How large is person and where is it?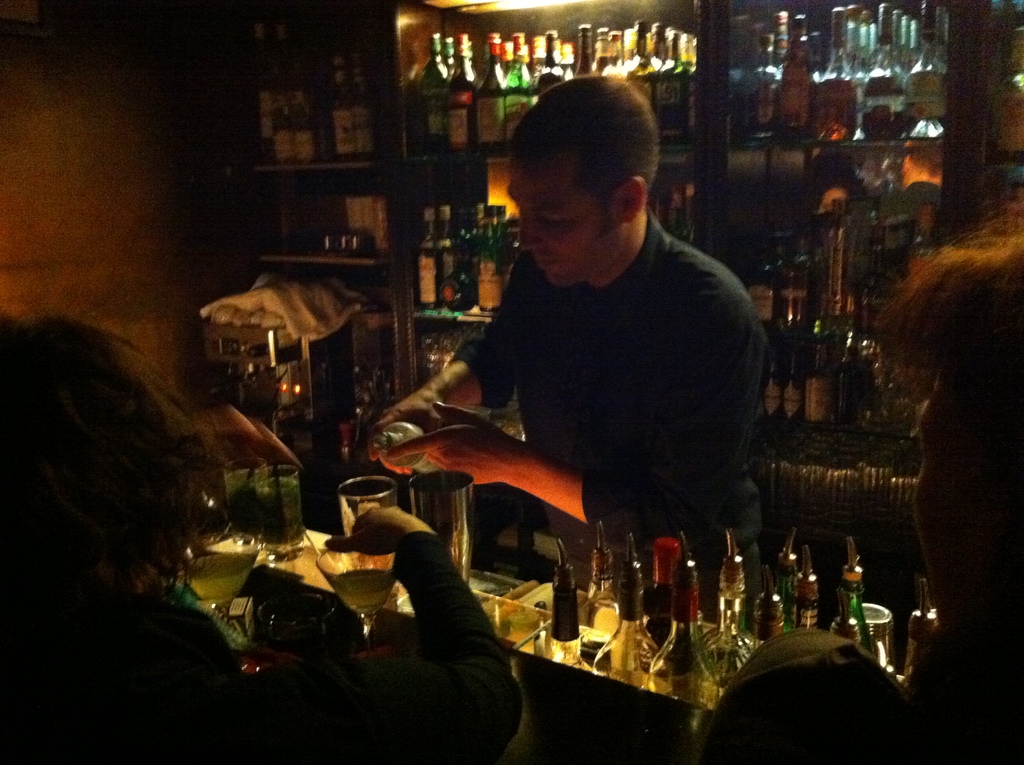
Bounding box: (0,301,522,757).
